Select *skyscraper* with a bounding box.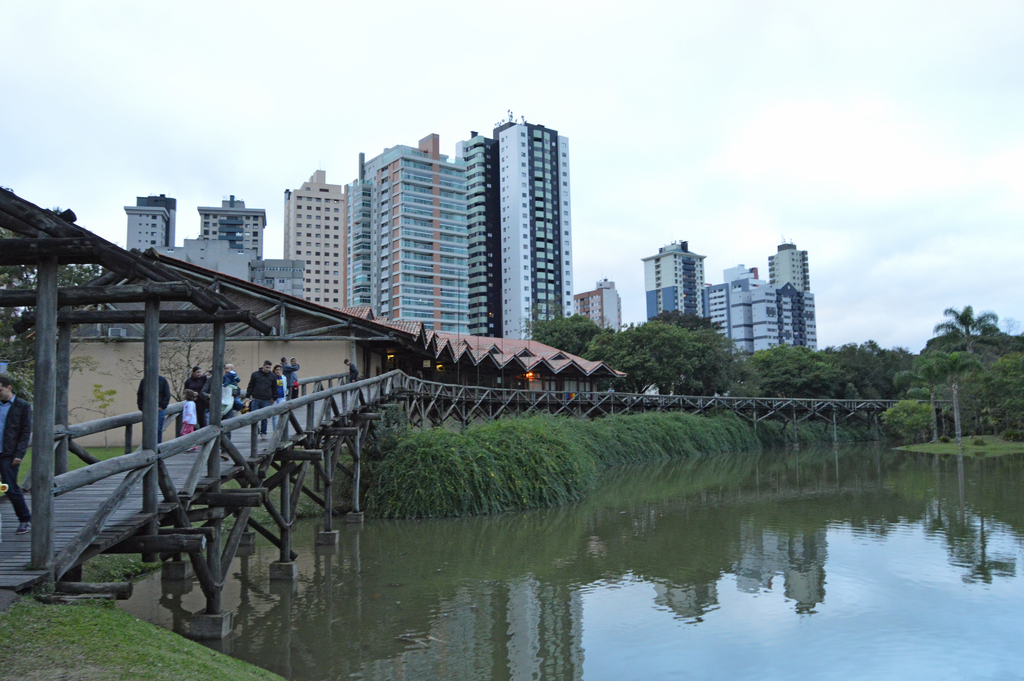
{"x1": 289, "y1": 162, "x2": 349, "y2": 305}.
